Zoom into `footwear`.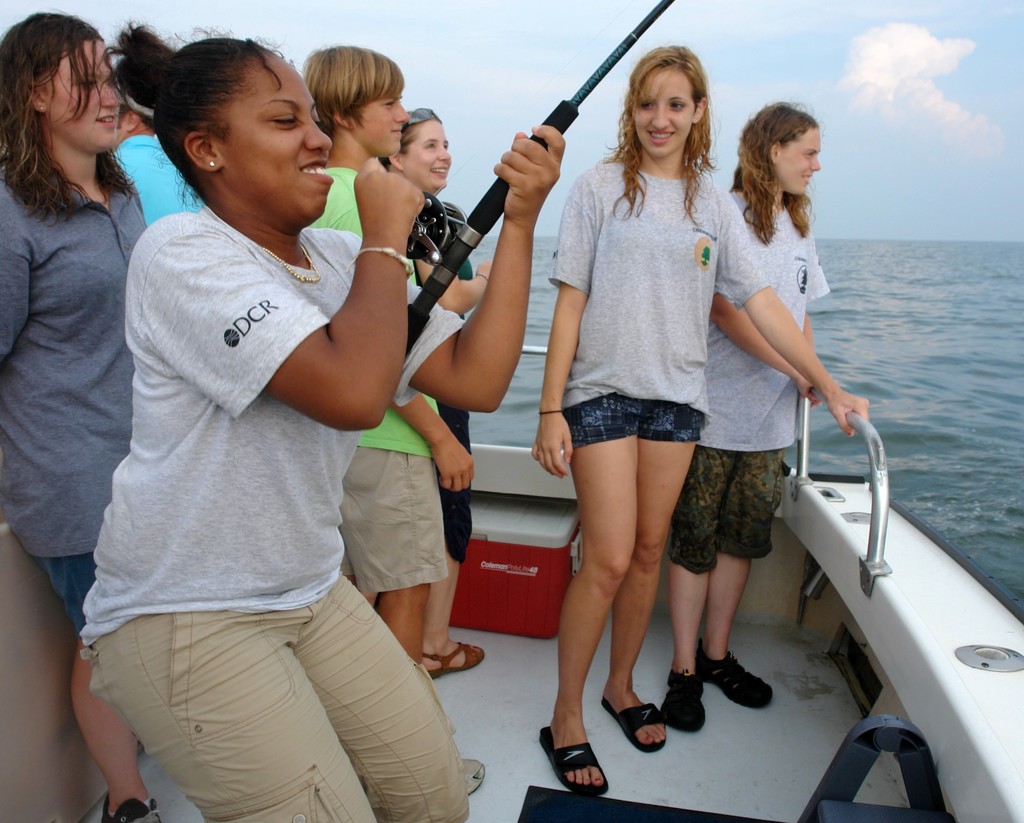
Zoom target: <box>661,670,705,732</box>.
